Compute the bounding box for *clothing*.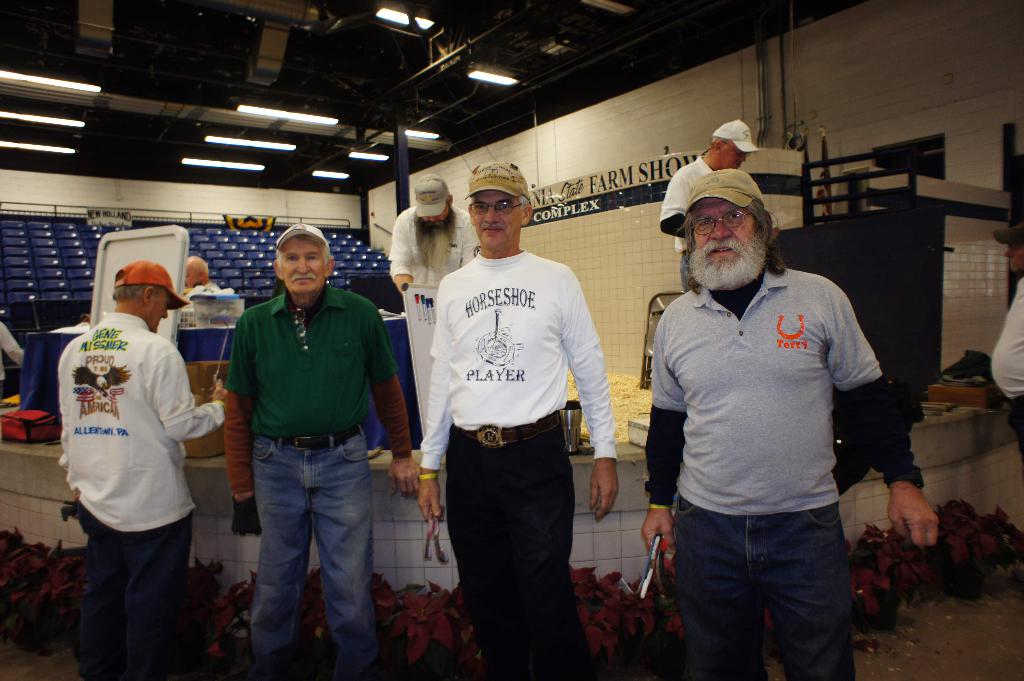
(left=422, top=249, right=617, bottom=680).
